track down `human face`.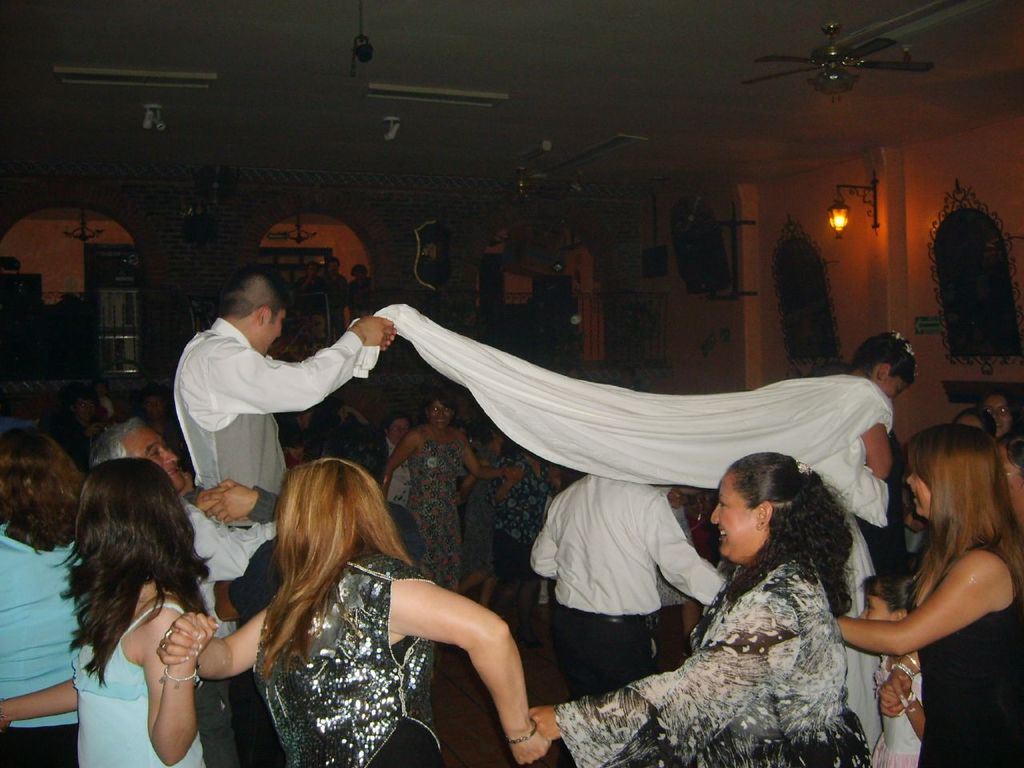
Tracked to (882, 378, 906, 396).
